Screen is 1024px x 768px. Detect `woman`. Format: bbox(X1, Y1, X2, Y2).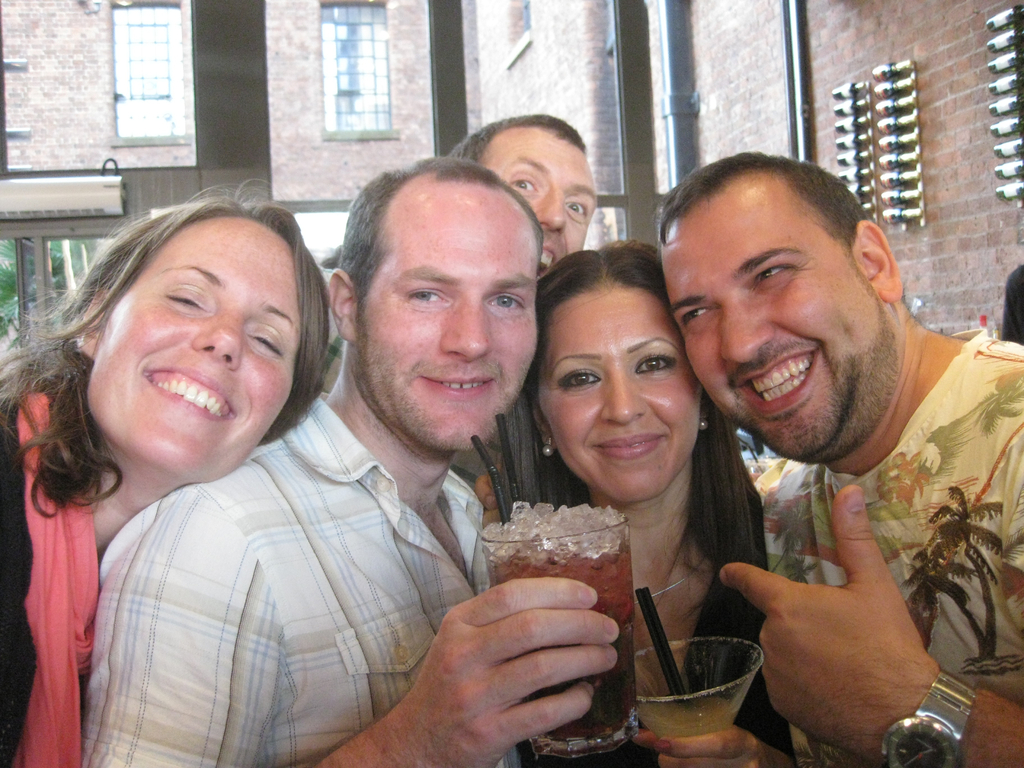
bbox(504, 239, 766, 767).
